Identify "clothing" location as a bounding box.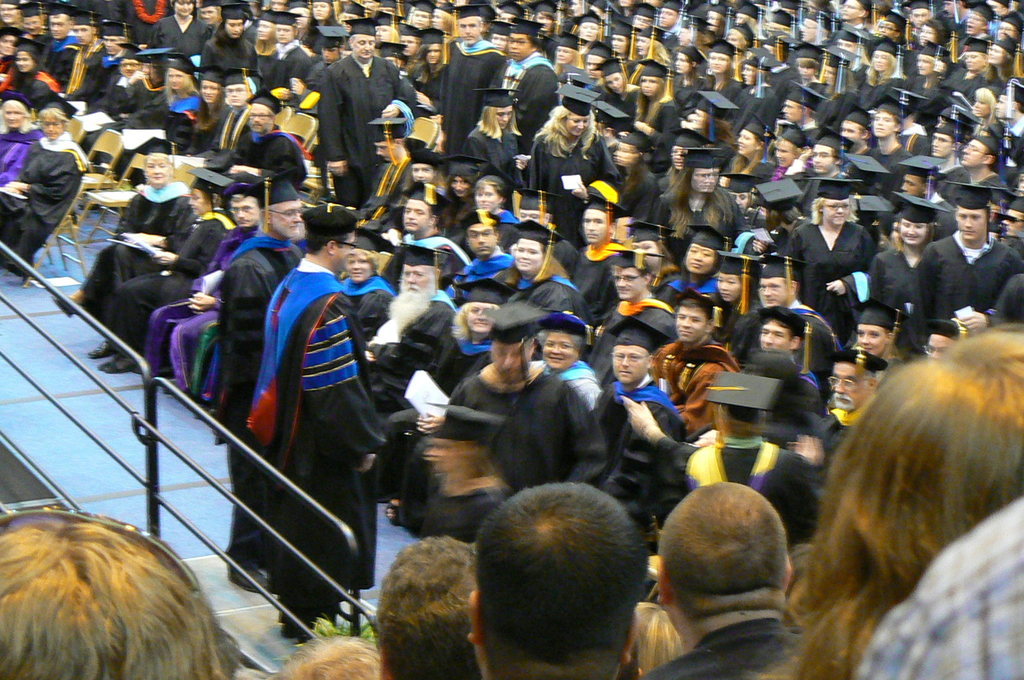
crop(10, 139, 67, 270).
